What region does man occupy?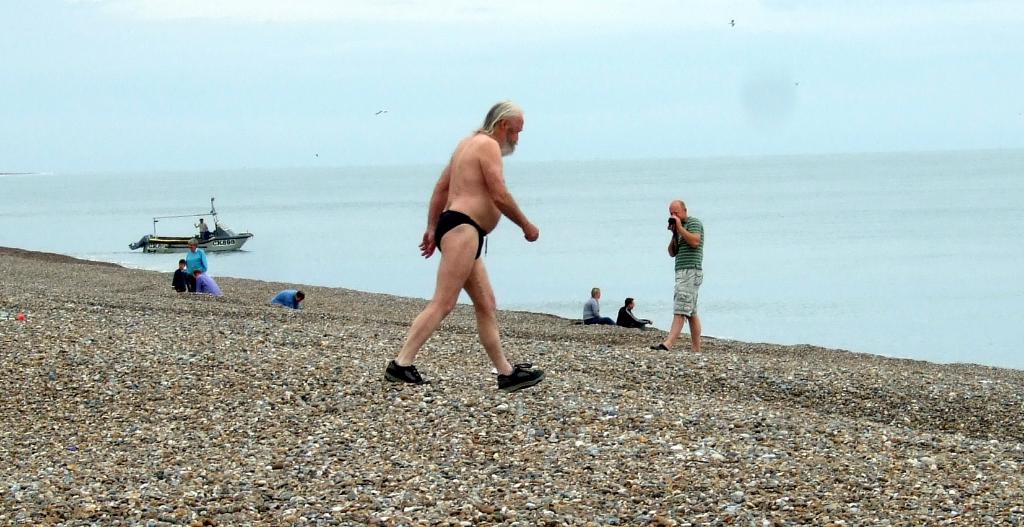
region(186, 241, 205, 279).
